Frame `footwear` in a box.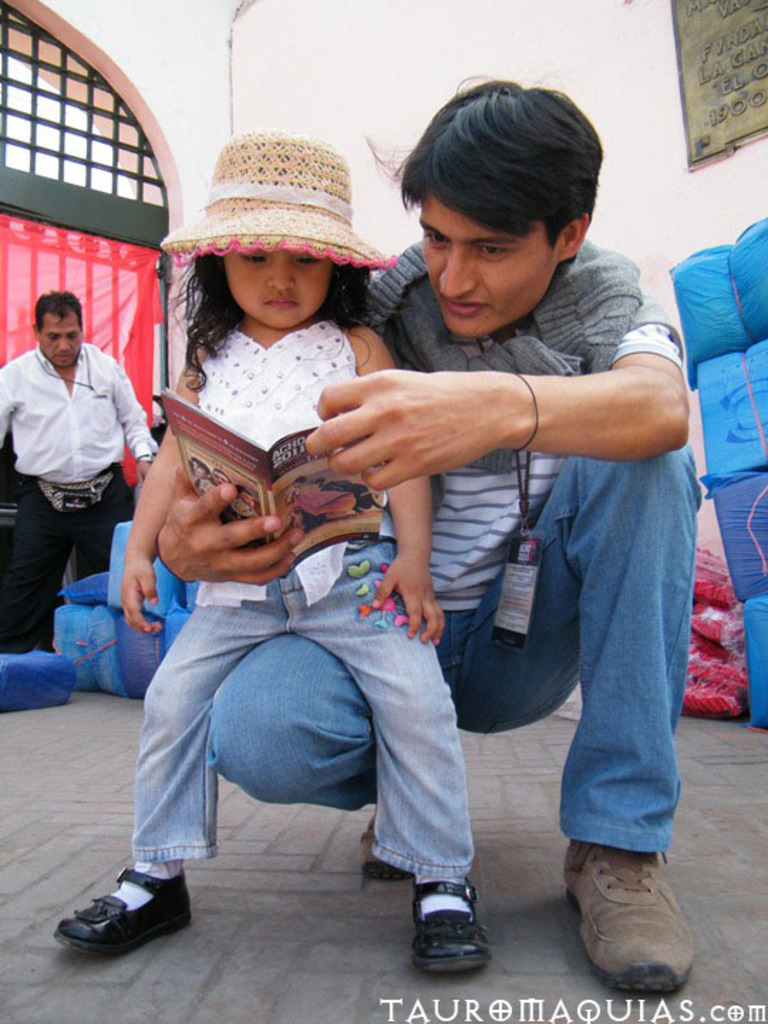
[x1=562, y1=835, x2=703, y2=997].
